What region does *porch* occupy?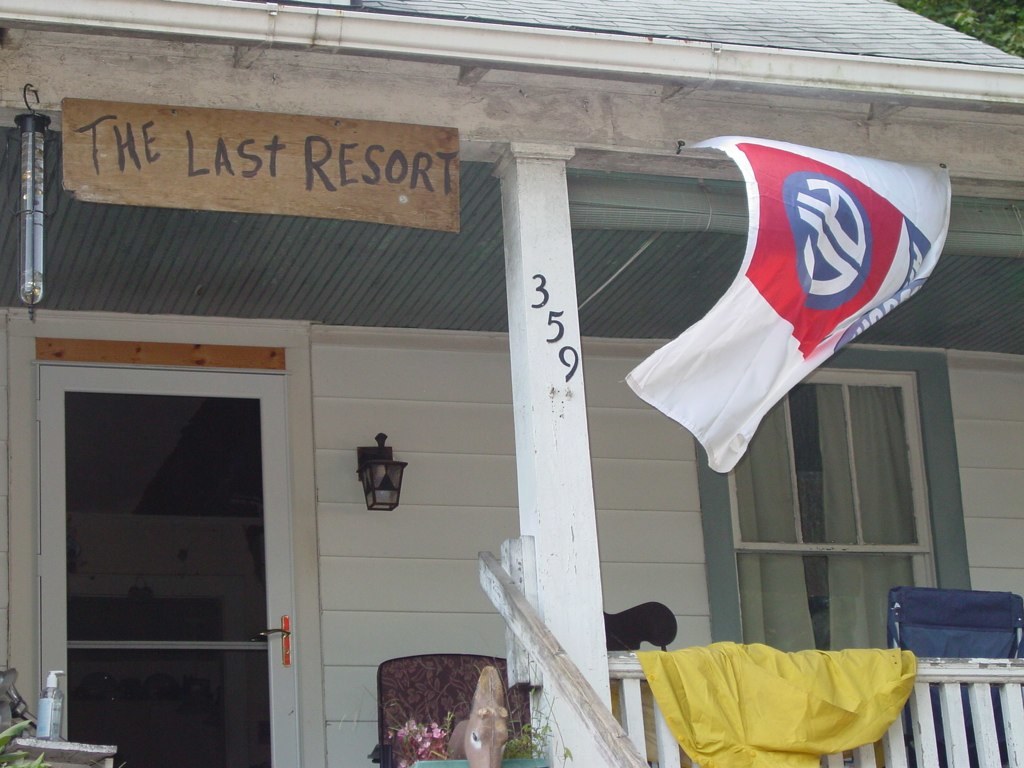
crop(0, 647, 1023, 767).
